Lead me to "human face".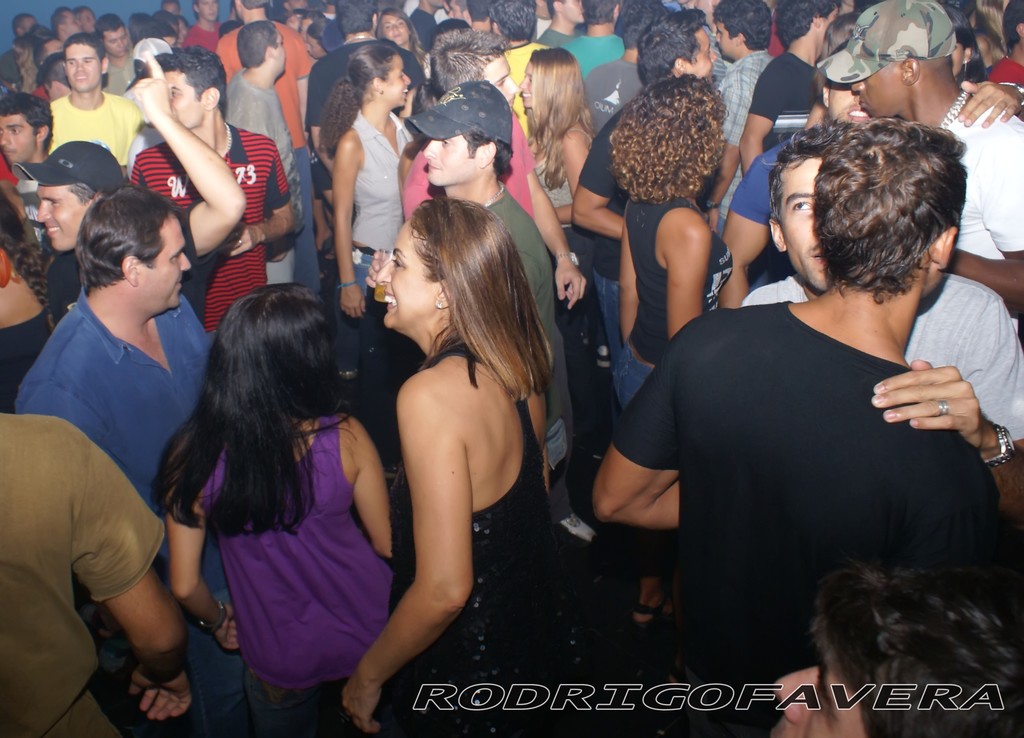
Lead to BBox(36, 183, 88, 253).
